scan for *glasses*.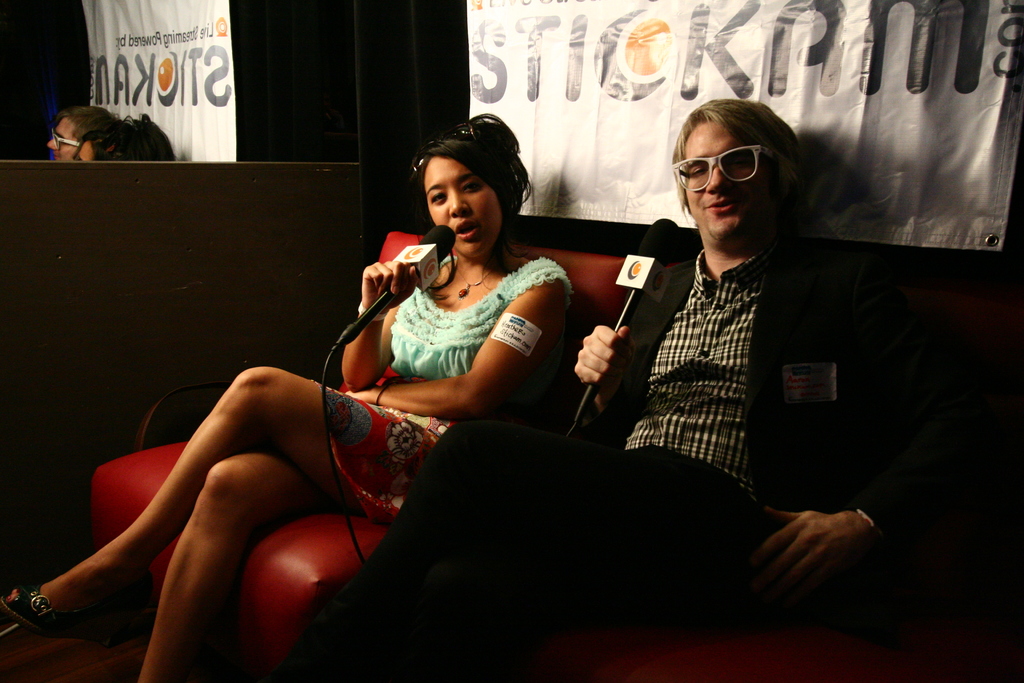
Scan result: left=676, top=140, right=792, bottom=190.
